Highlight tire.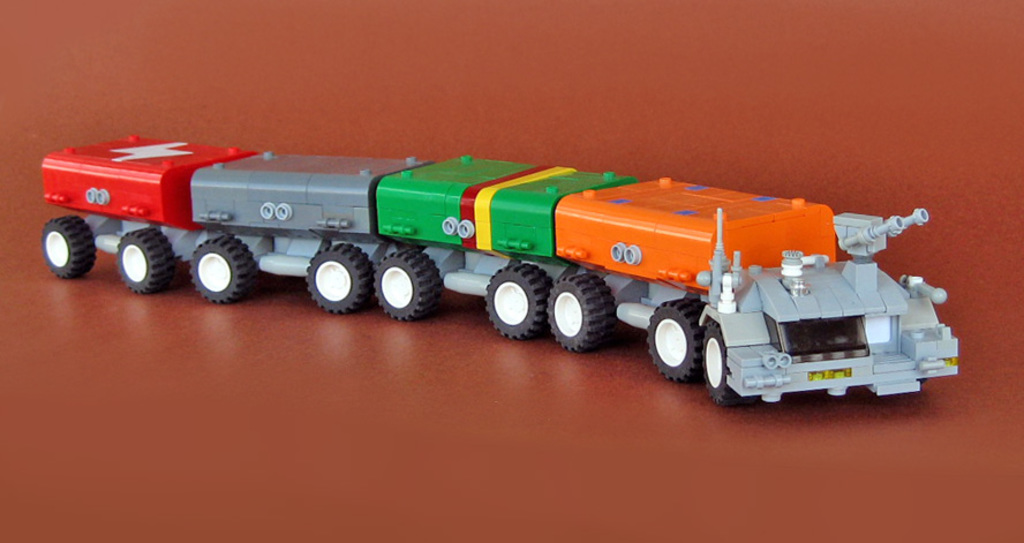
Highlighted region: detection(306, 248, 367, 314).
